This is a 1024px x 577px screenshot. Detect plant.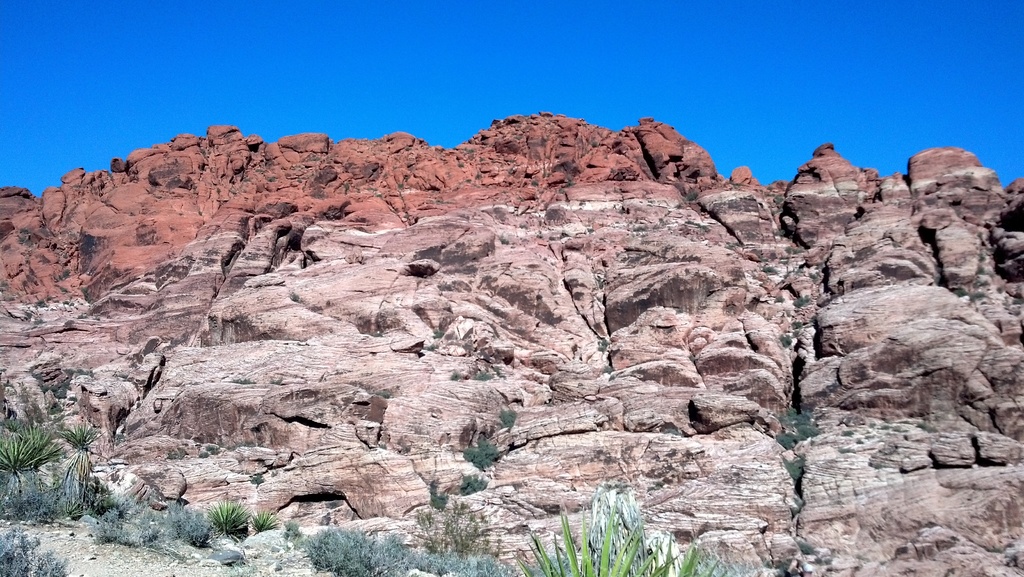
detection(554, 160, 573, 186).
